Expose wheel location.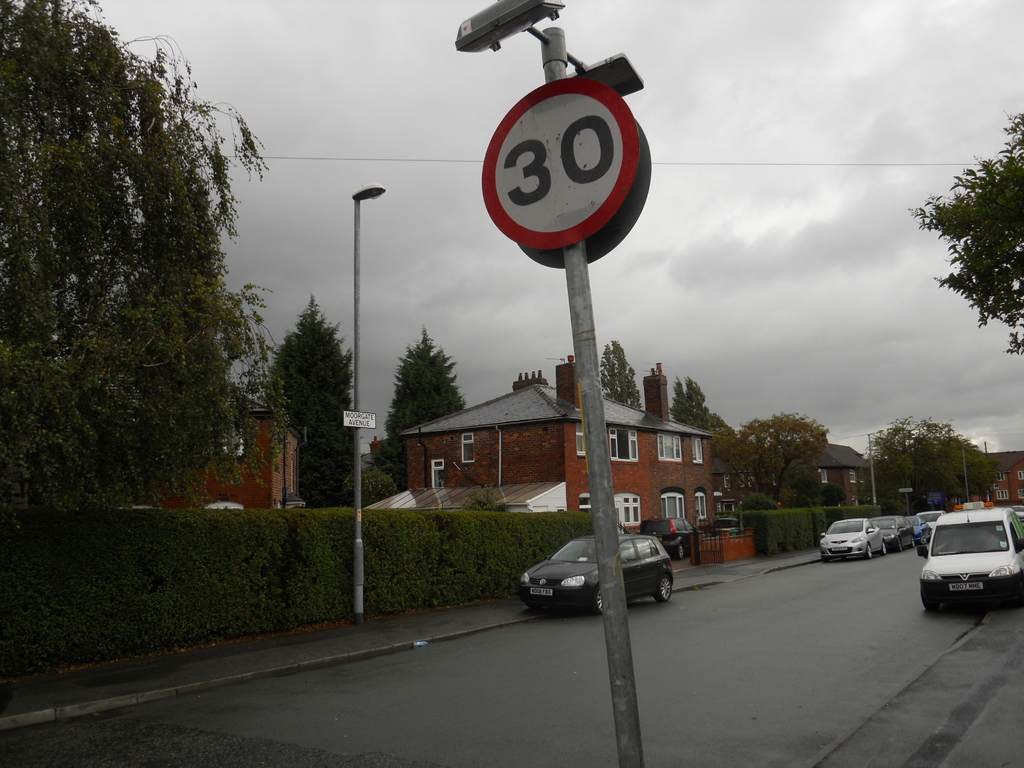
Exposed at bbox(589, 584, 602, 616).
